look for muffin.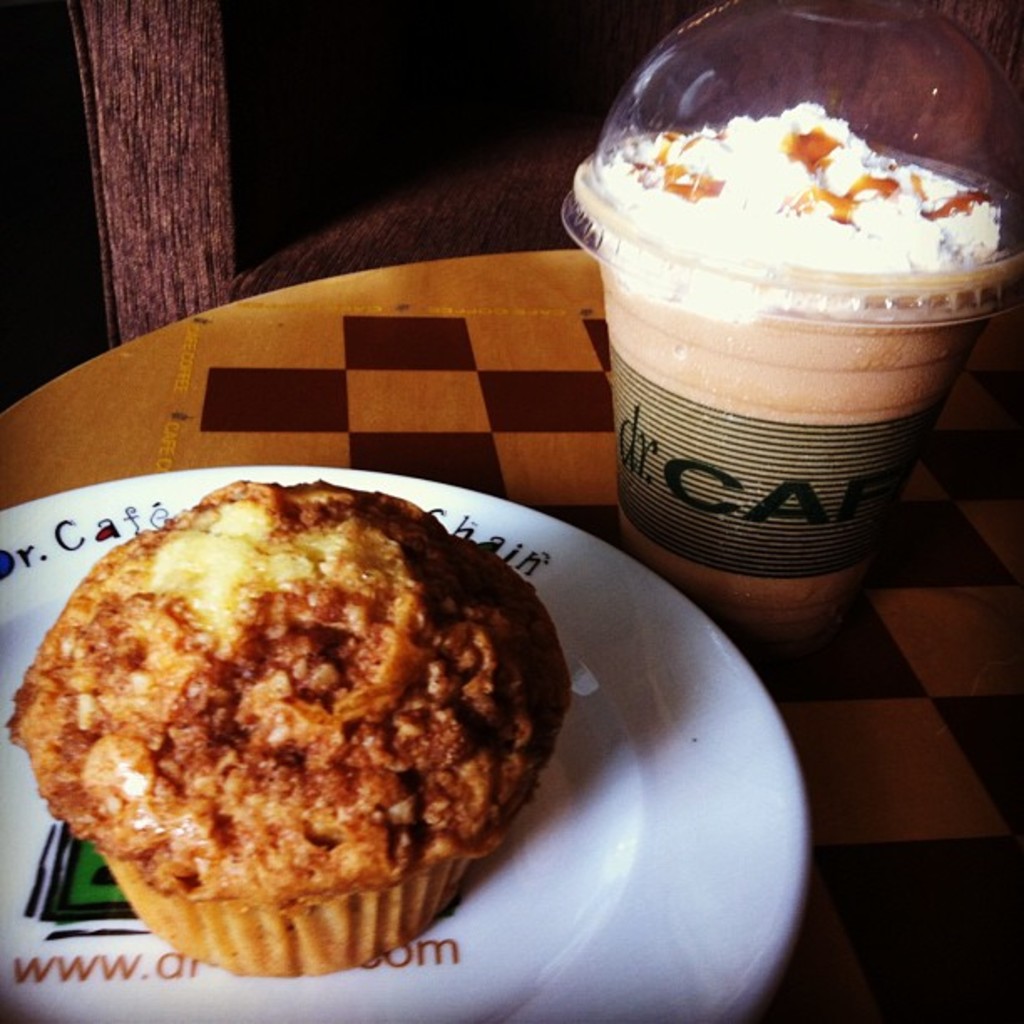
Found: x1=10 y1=479 x2=576 y2=979.
